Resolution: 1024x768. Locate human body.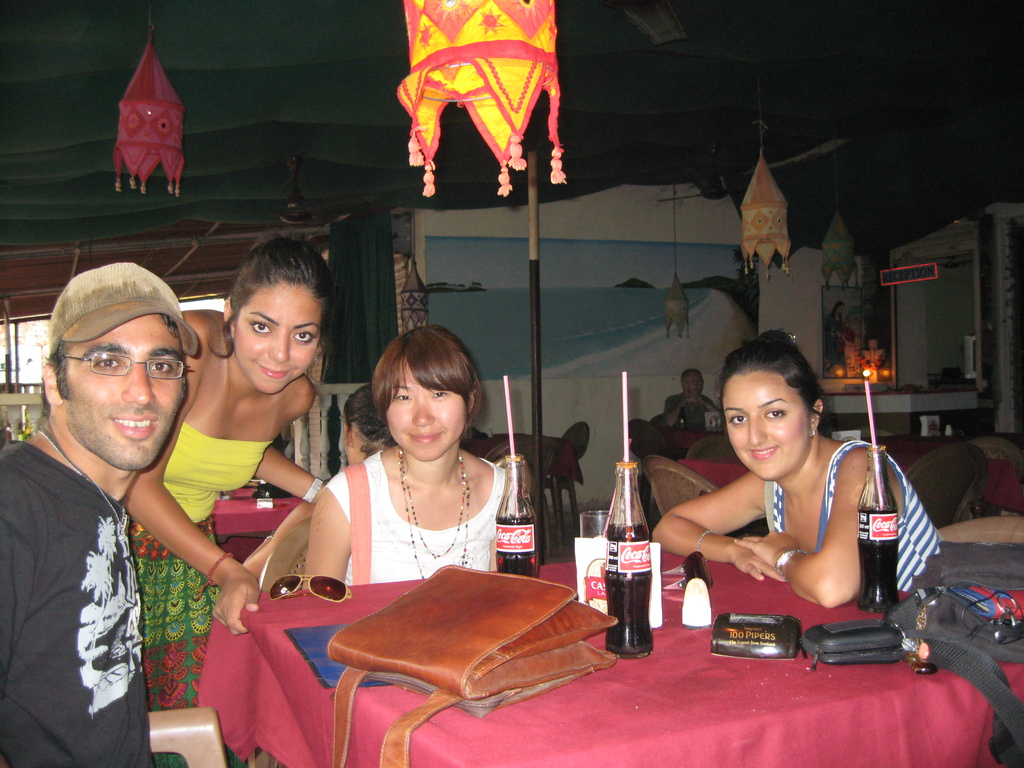
Rect(653, 435, 955, 612).
